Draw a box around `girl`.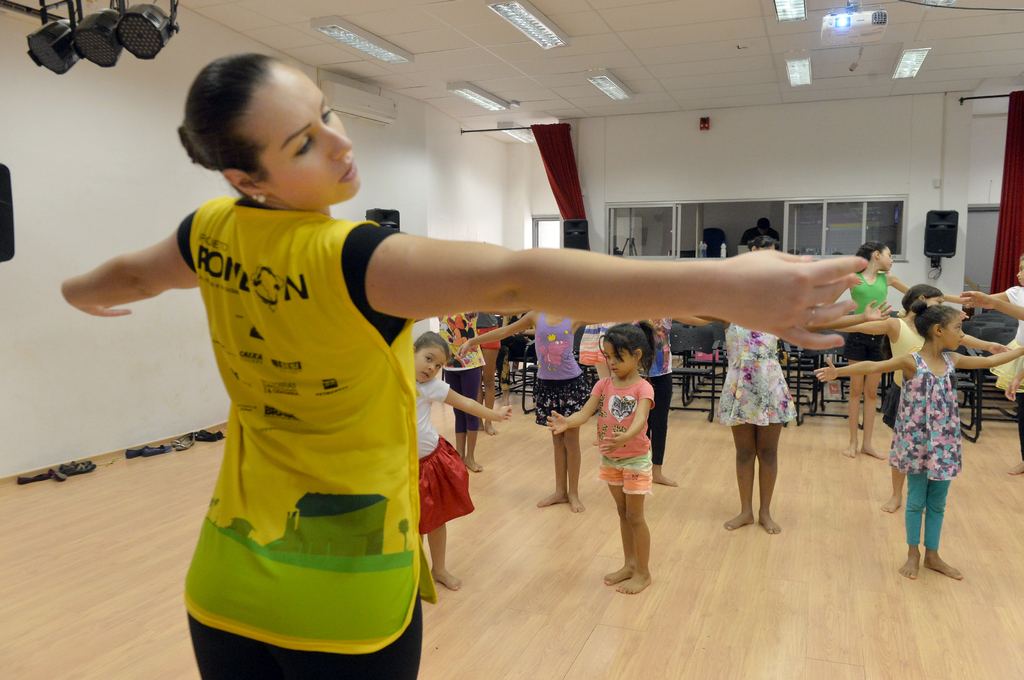
l=540, t=324, r=657, b=594.
